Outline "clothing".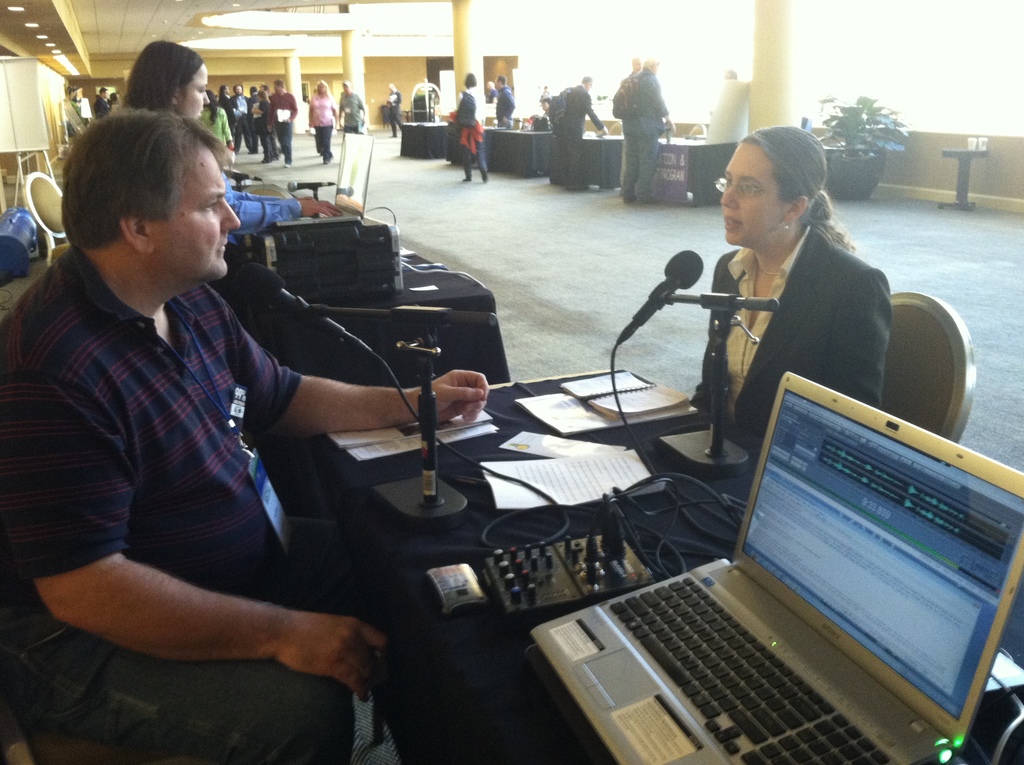
Outline: {"left": 550, "top": 81, "right": 602, "bottom": 182}.
